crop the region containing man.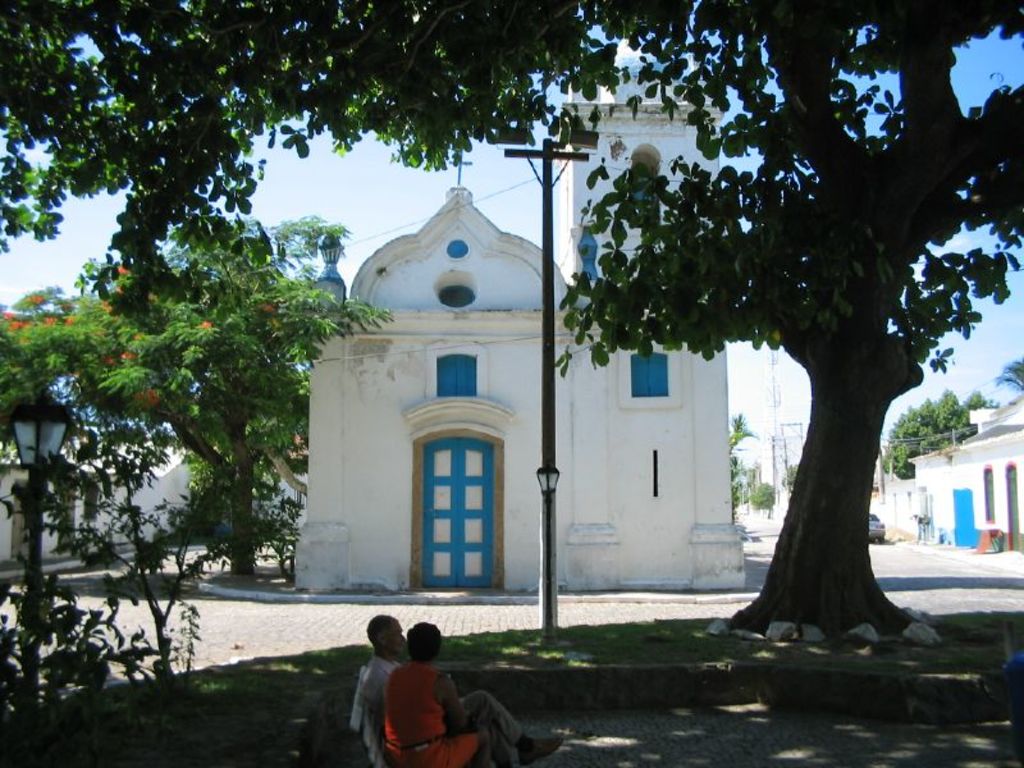
Crop region: region(343, 637, 549, 764).
